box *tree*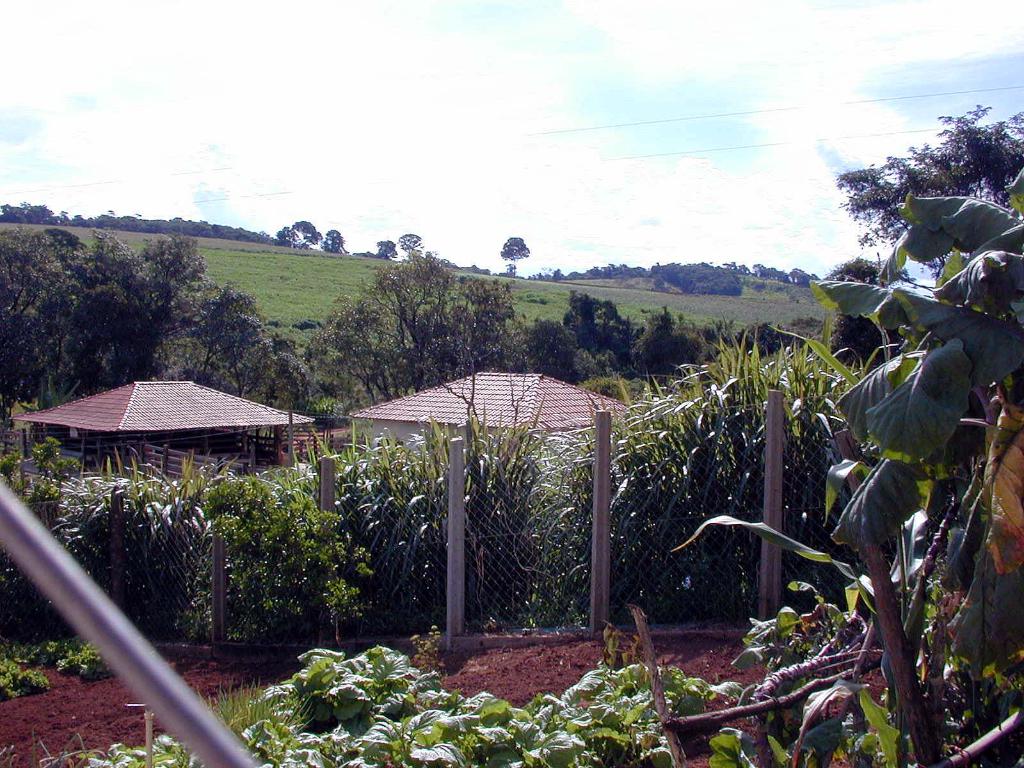
pyautogui.locateOnScreen(838, 102, 1023, 282)
